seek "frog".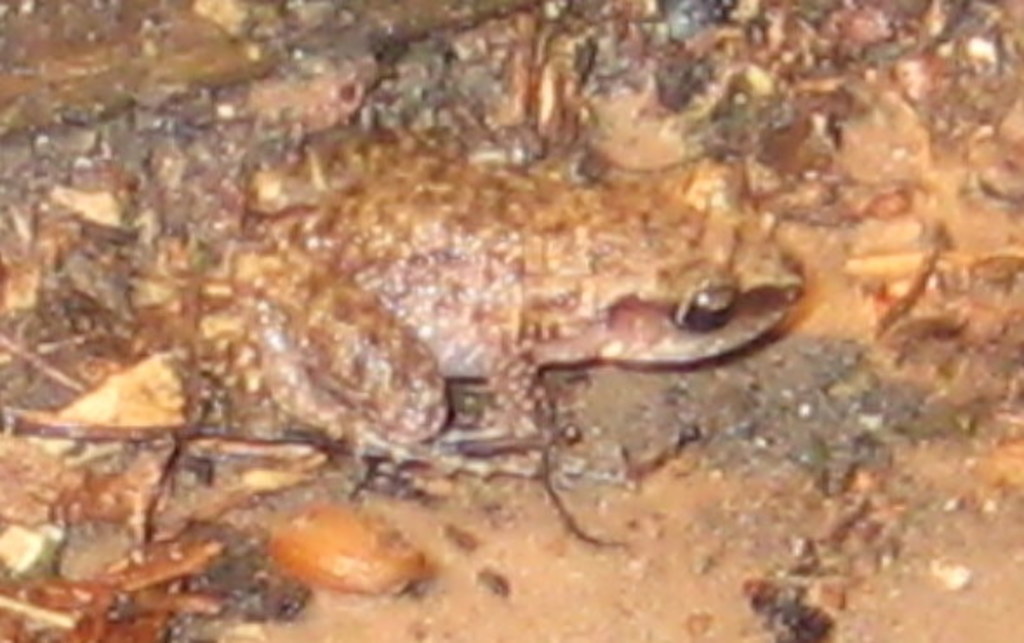
bbox=(233, 132, 801, 441).
